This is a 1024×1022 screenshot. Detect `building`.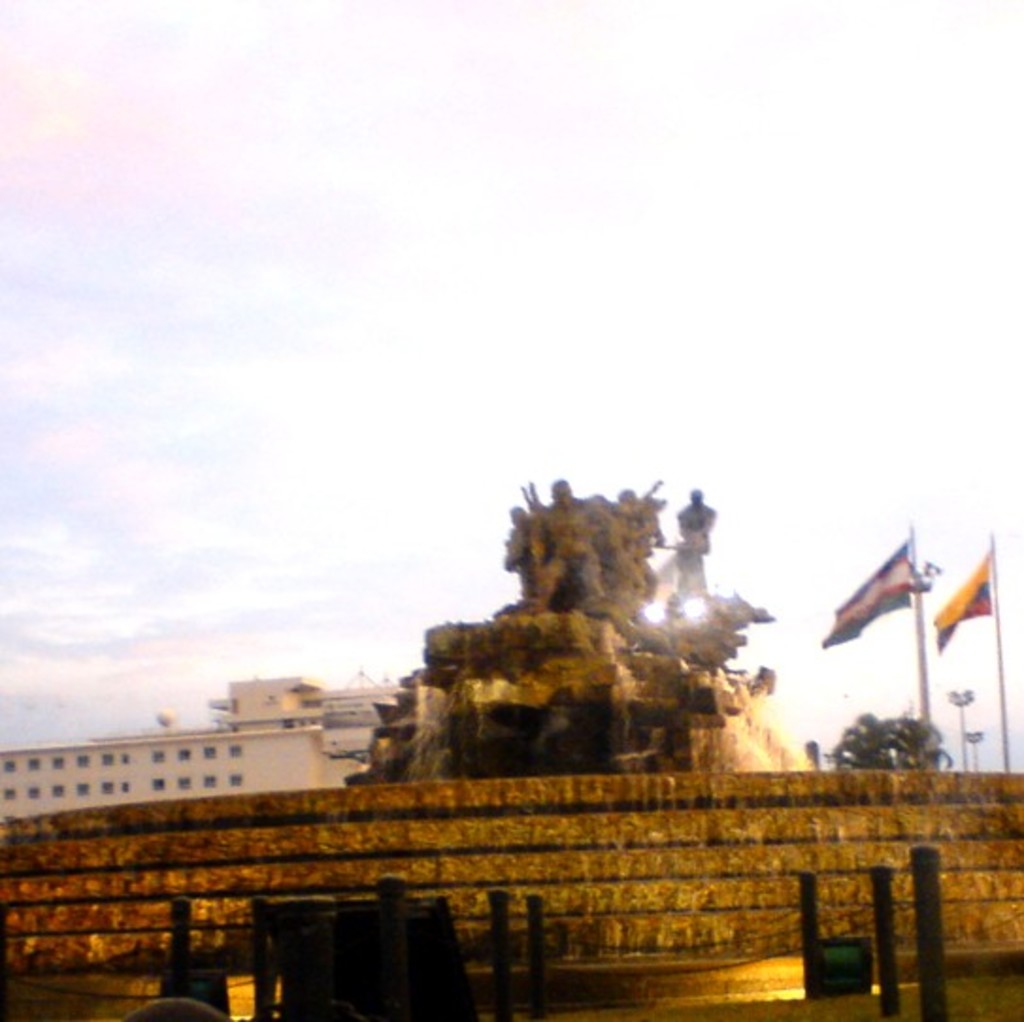
<region>0, 671, 409, 822</region>.
